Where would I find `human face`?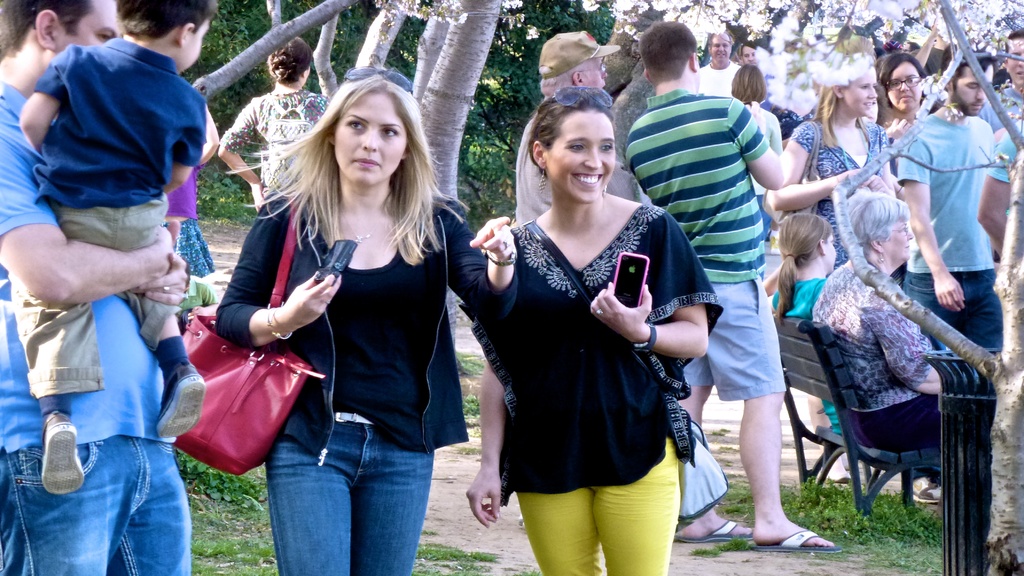
At left=891, top=61, right=920, bottom=115.
